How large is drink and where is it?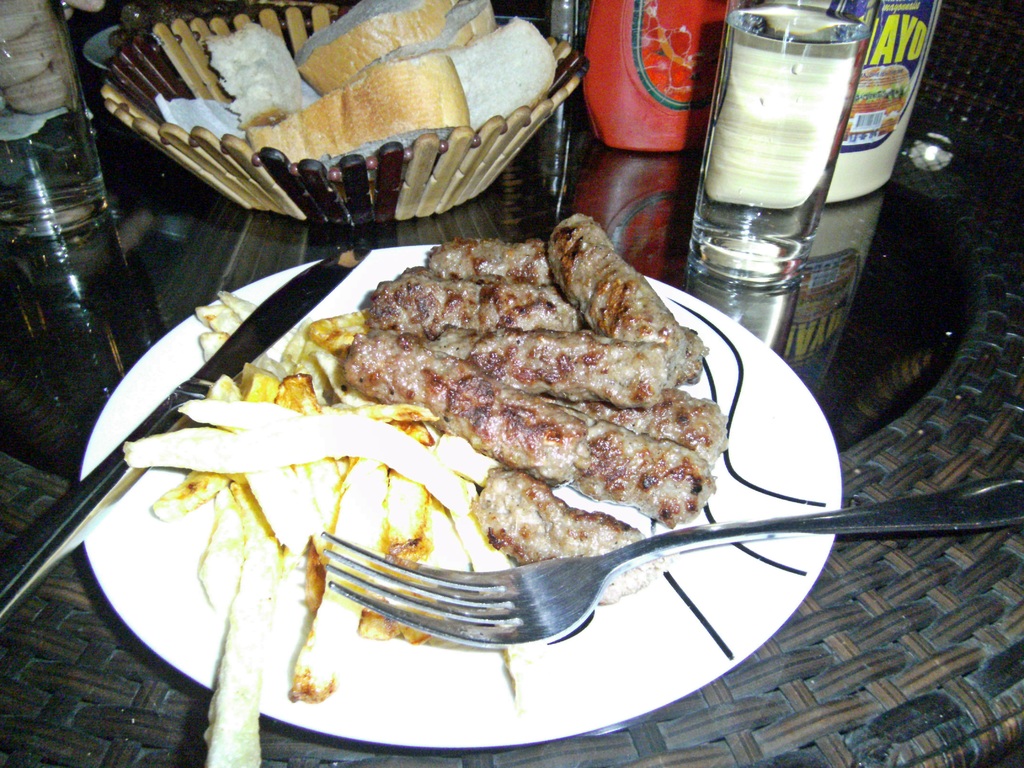
Bounding box: crop(681, 7, 890, 281).
